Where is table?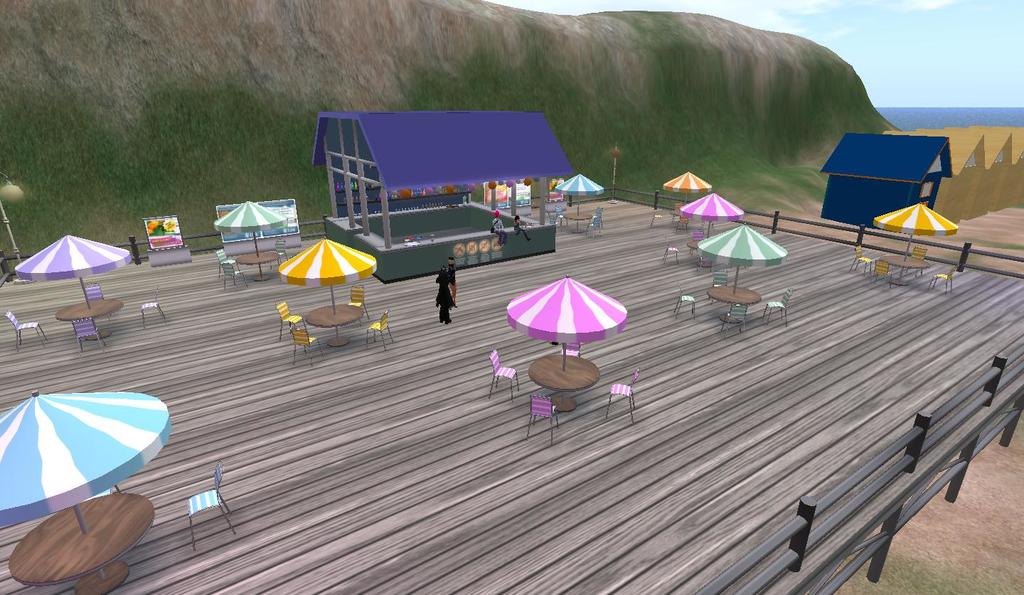
527/348/602/414.
